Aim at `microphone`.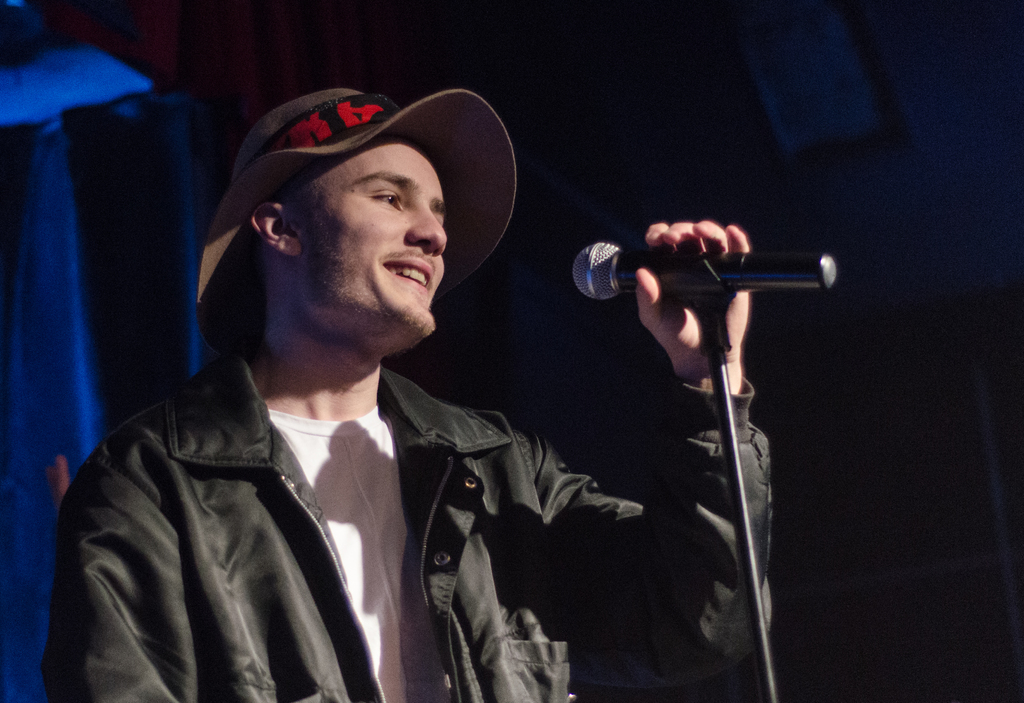
Aimed at (left=566, top=222, right=849, bottom=345).
